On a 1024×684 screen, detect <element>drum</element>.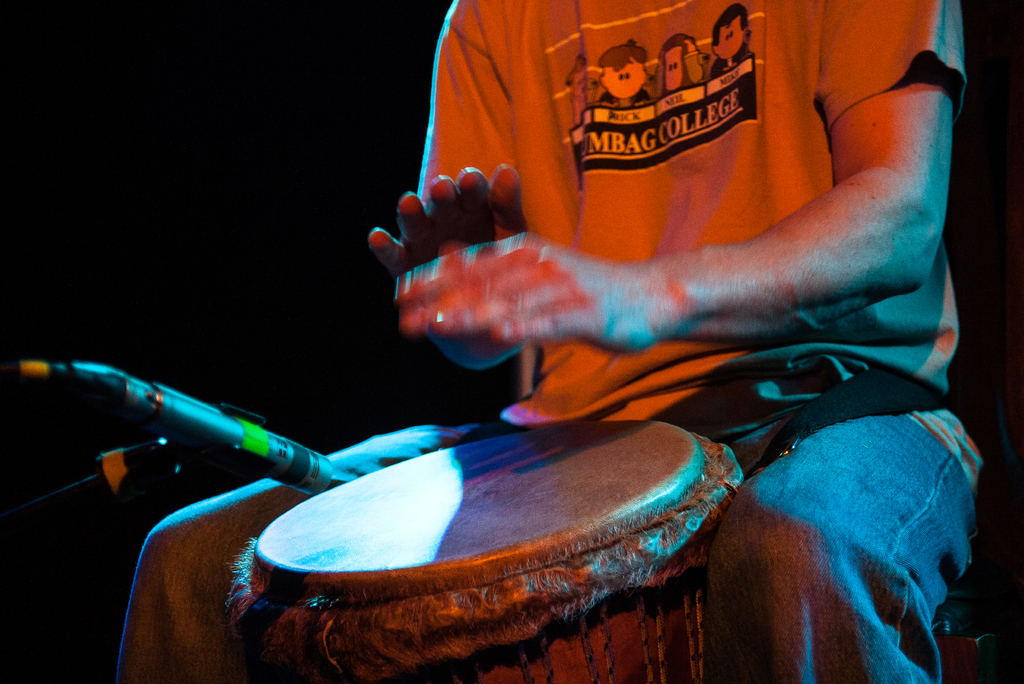
228, 425, 748, 683.
